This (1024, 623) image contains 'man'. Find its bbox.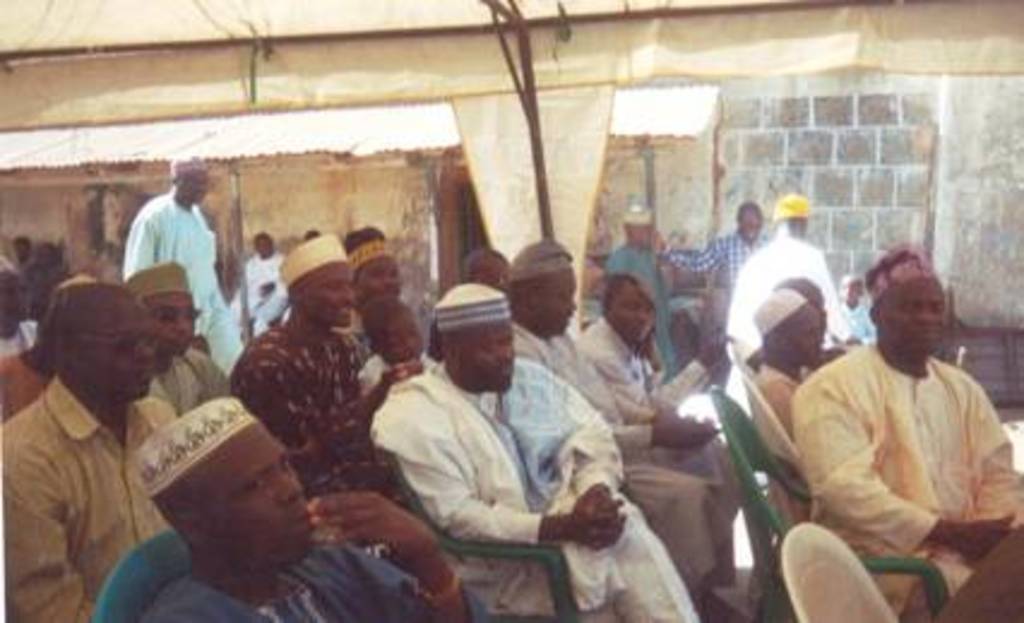
l=7, t=238, r=41, b=289.
